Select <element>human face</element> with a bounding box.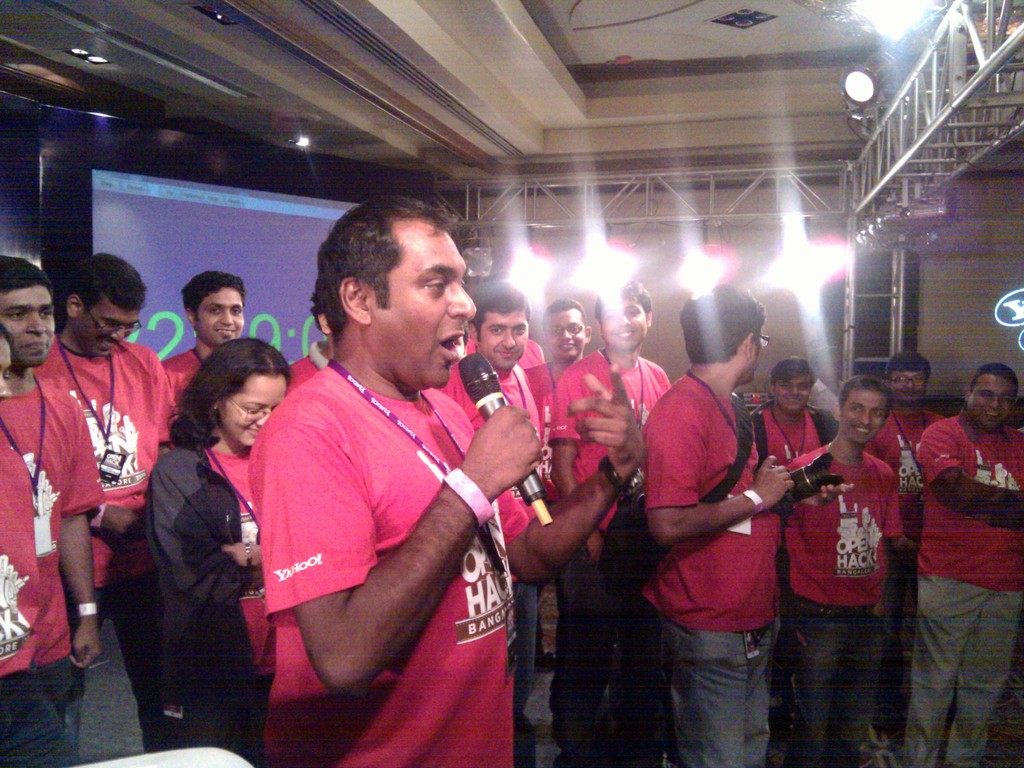
locate(545, 307, 584, 360).
